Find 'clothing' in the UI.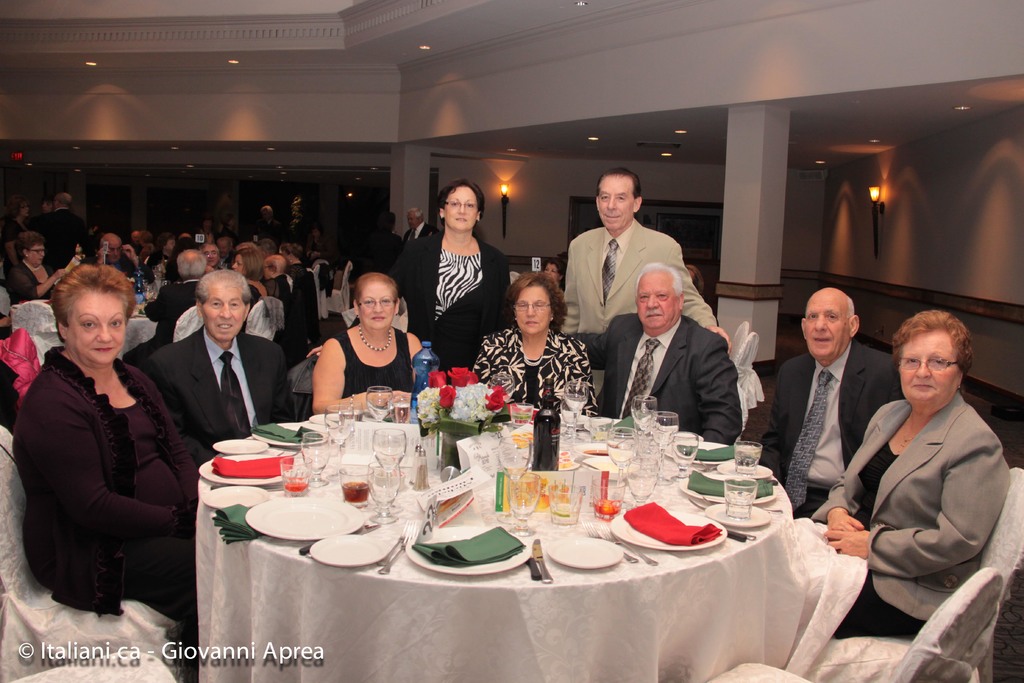
UI element at BBox(131, 322, 298, 464).
